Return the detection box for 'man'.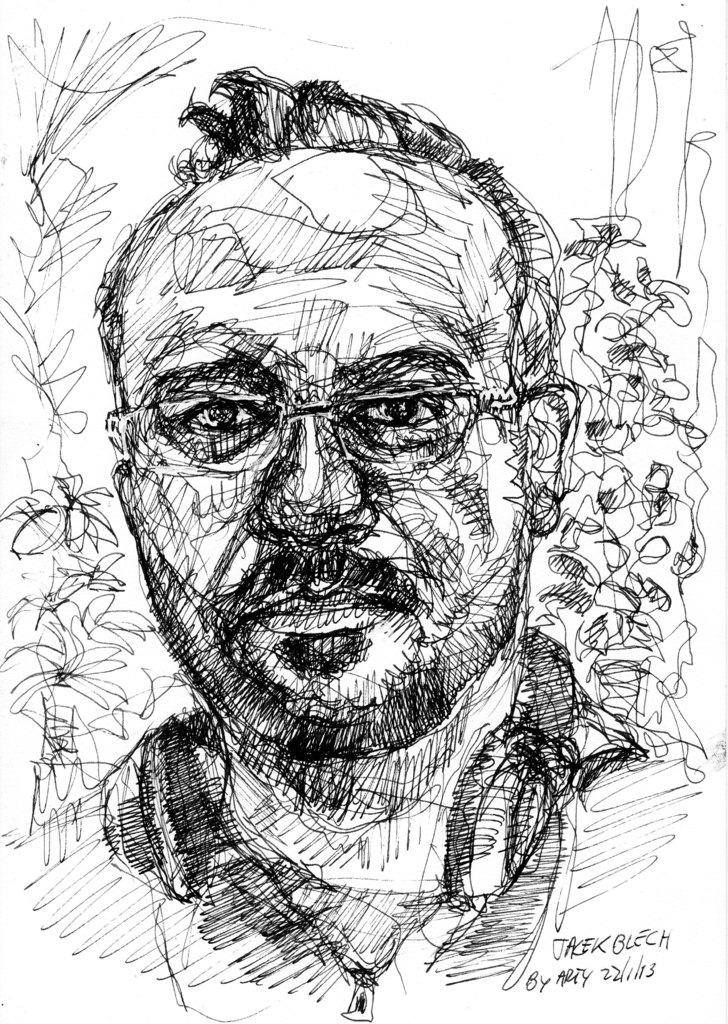
region(6, 60, 716, 1018).
